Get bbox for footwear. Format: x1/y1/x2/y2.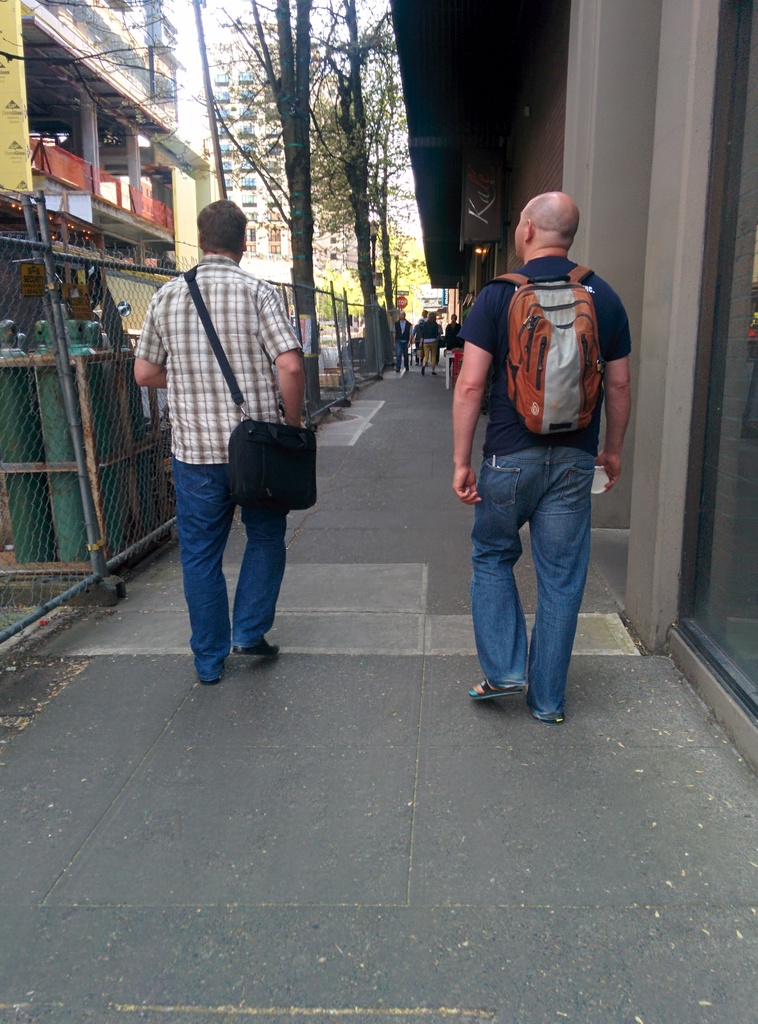
535/715/566/724.
